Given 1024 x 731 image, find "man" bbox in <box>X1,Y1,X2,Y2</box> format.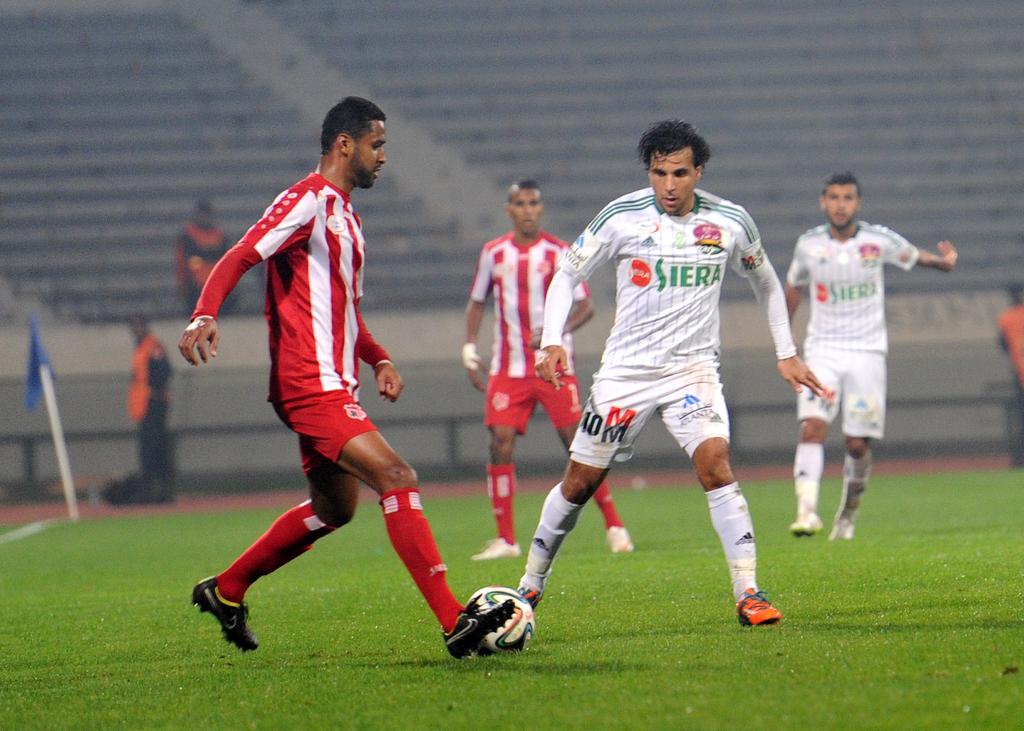
<box>547,116,836,607</box>.
